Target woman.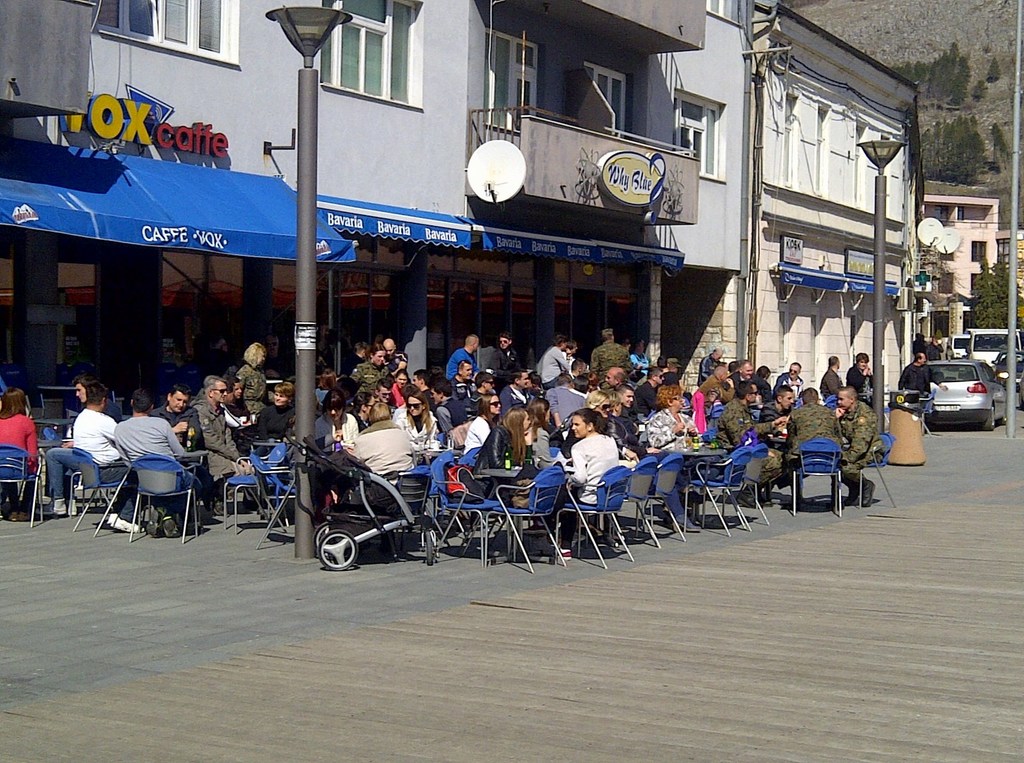
Target region: bbox(346, 386, 374, 430).
